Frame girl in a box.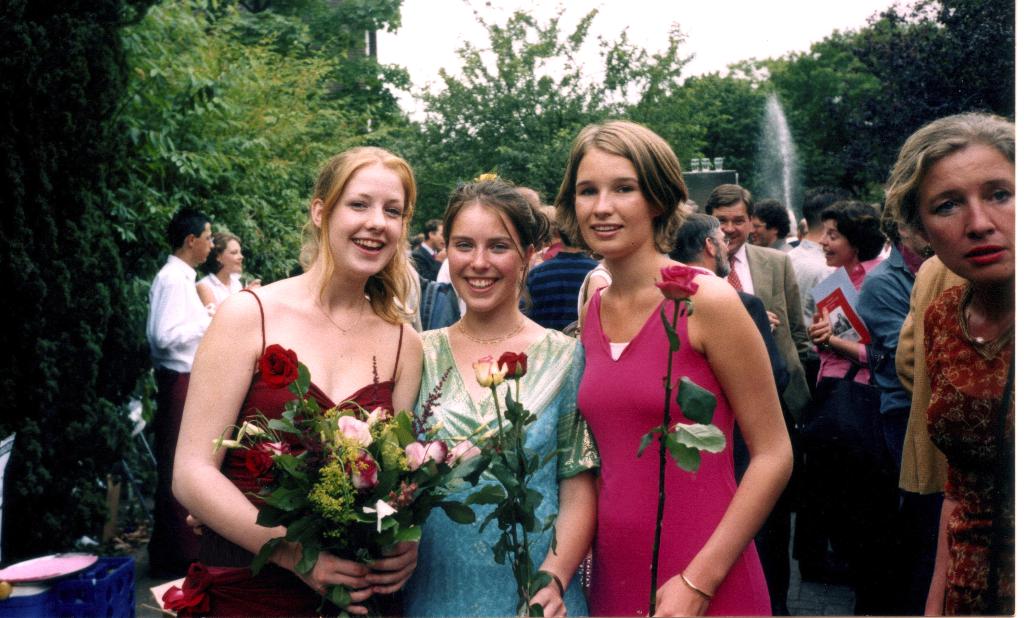
{"left": 554, "top": 126, "right": 793, "bottom": 617}.
